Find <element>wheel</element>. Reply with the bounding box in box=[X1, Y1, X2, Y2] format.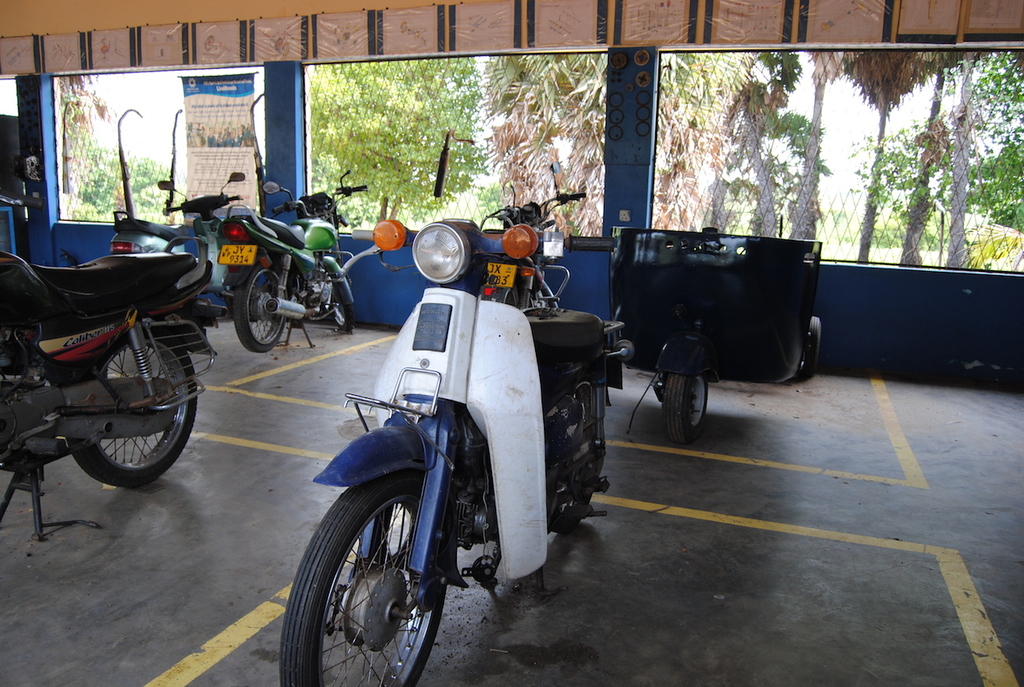
box=[294, 481, 450, 675].
